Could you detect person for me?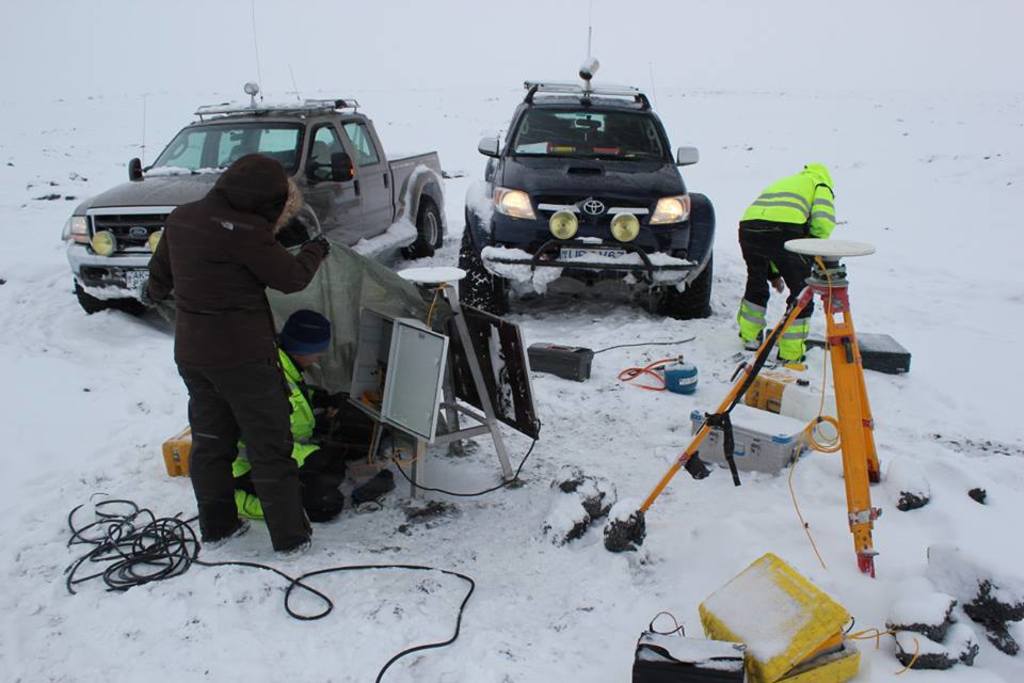
Detection result: BBox(137, 122, 327, 568).
